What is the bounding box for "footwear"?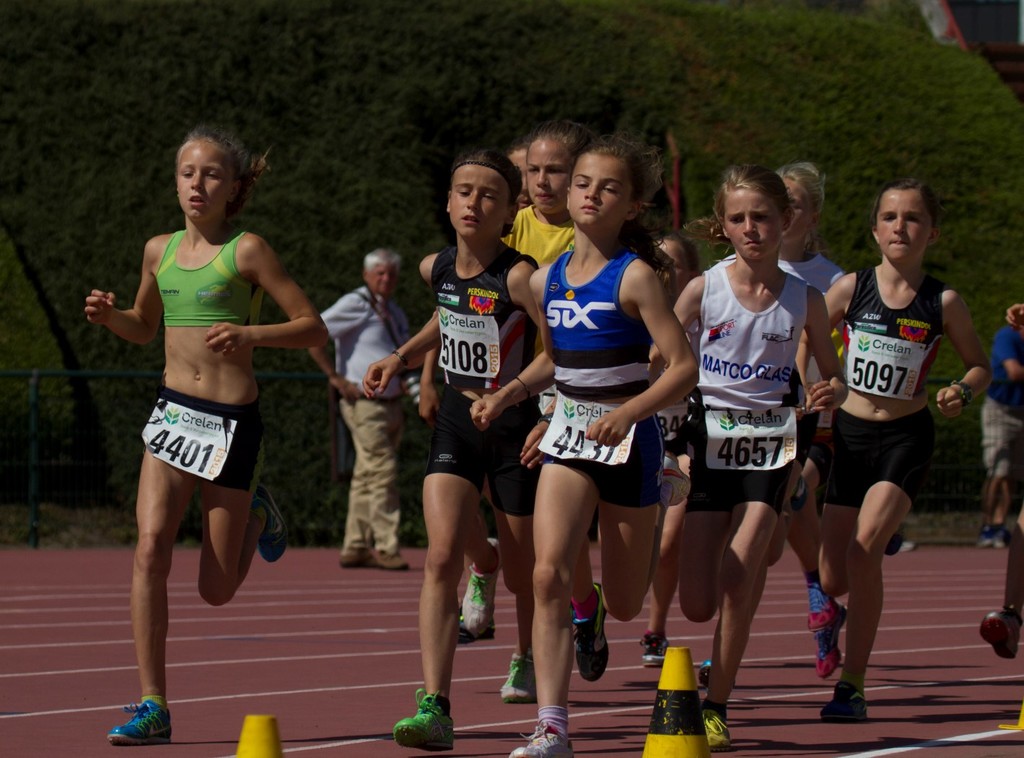
<region>818, 679, 867, 723</region>.
